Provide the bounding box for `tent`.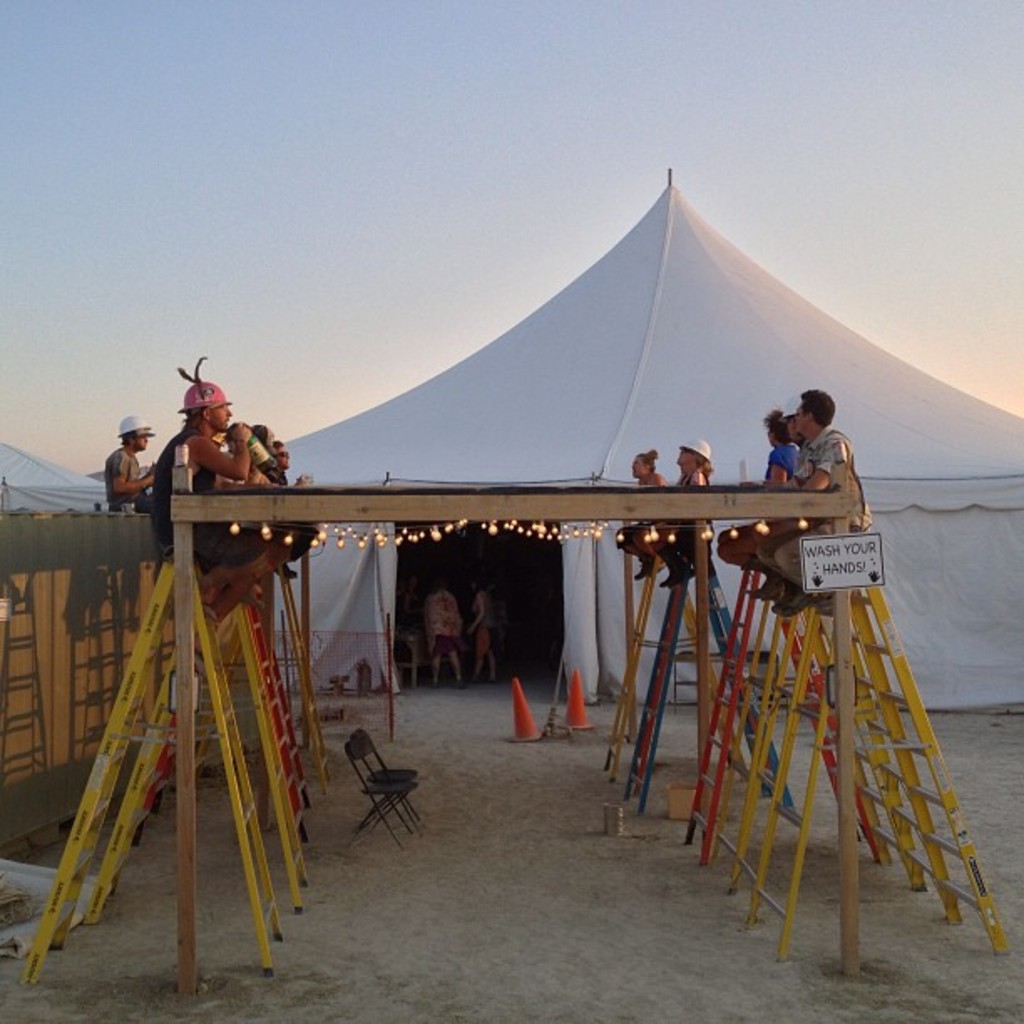
(left=176, top=169, right=959, bottom=820).
